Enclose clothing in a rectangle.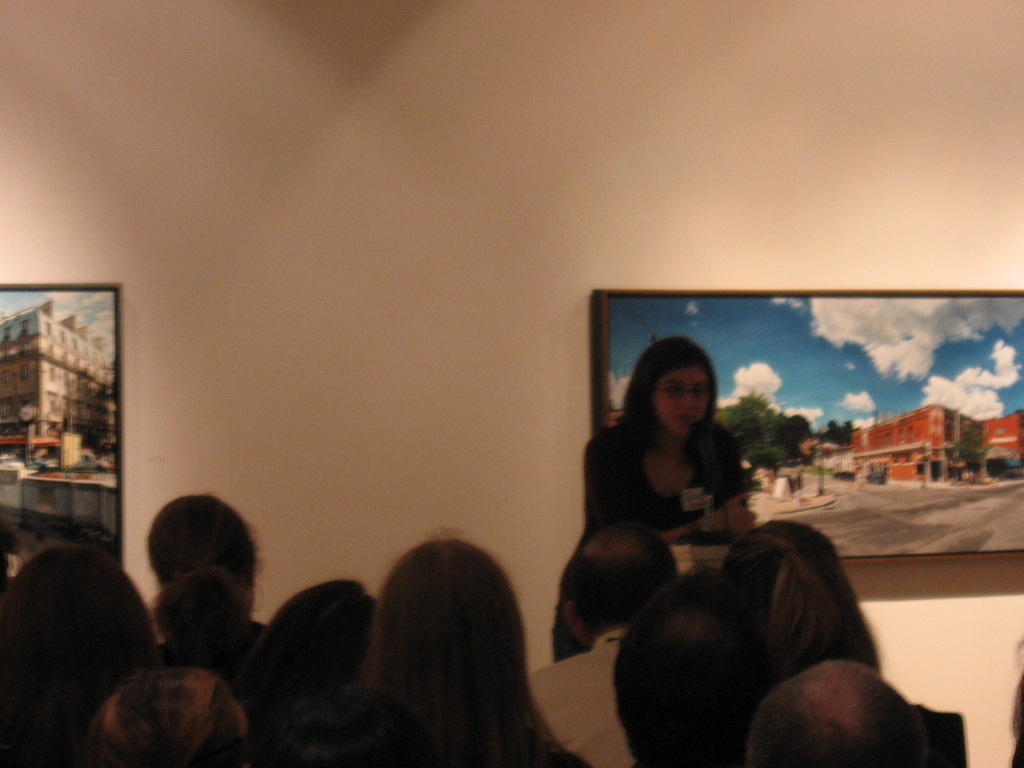
<bbox>552, 420, 750, 660</bbox>.
